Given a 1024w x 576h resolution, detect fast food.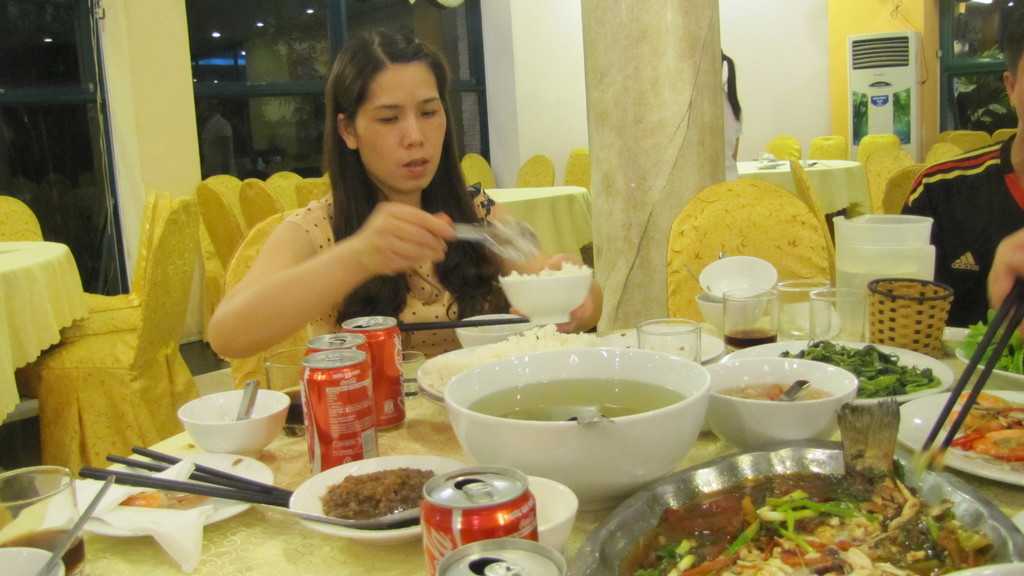
region(951, 383, 1023, 458).
